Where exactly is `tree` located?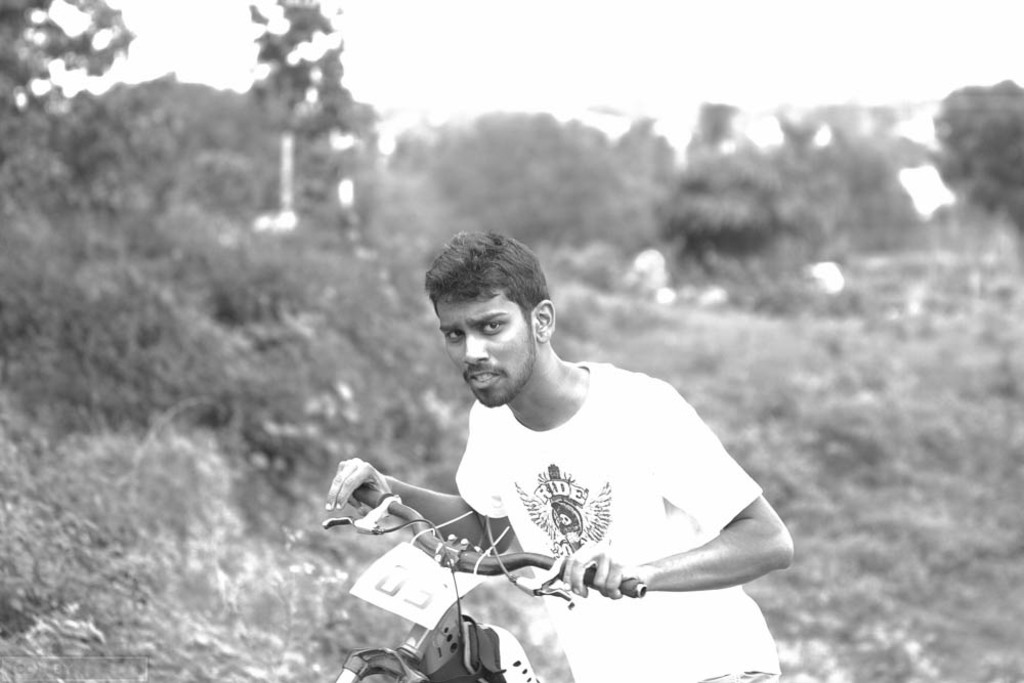
Its bounding box is x1=404 y1=106 x2=600 y2=271.
